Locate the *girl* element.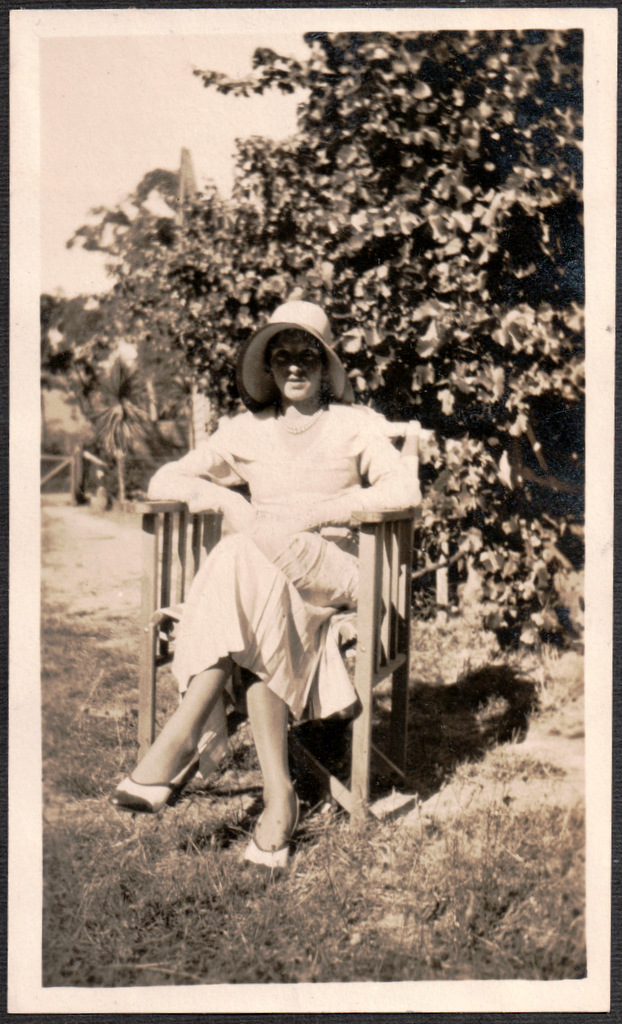
Element bbox: l=105, t=291, r=426, b=878.
